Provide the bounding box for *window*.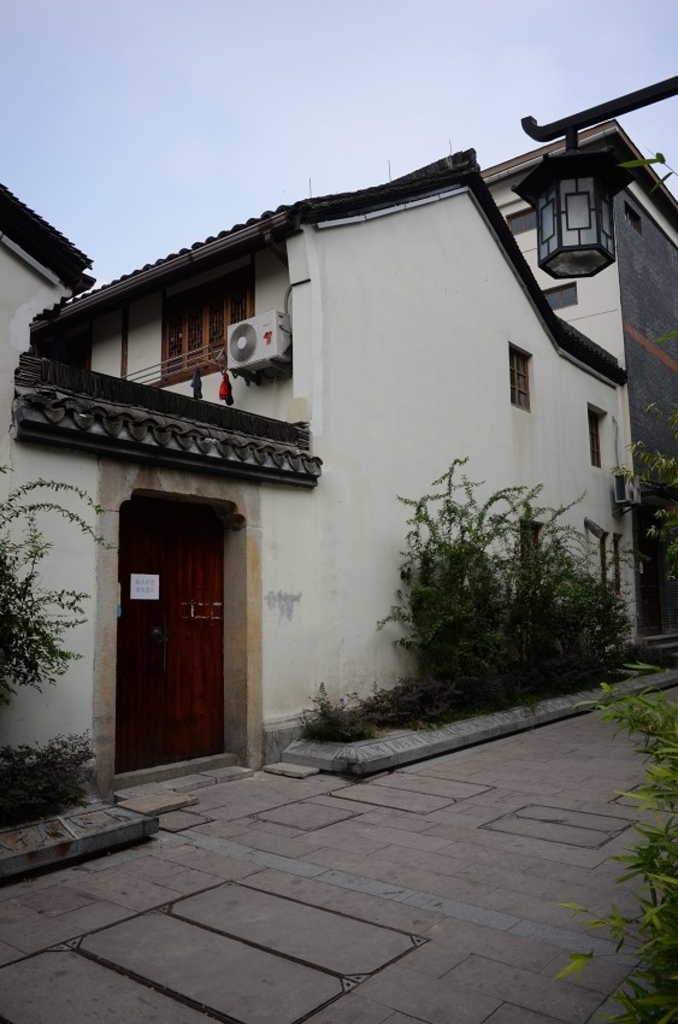
<region>589, 417, 612, 471</region>.
